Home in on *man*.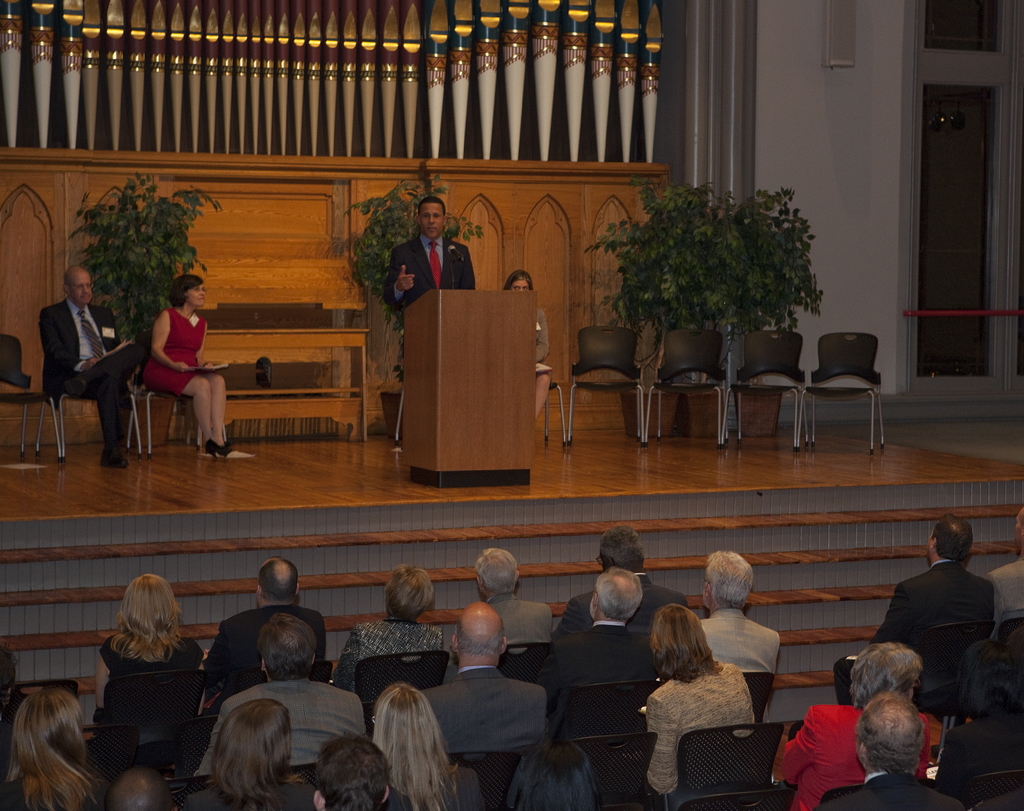
Homed in at pyautogui.locateOnScreen(701, 549, 775, 675).
